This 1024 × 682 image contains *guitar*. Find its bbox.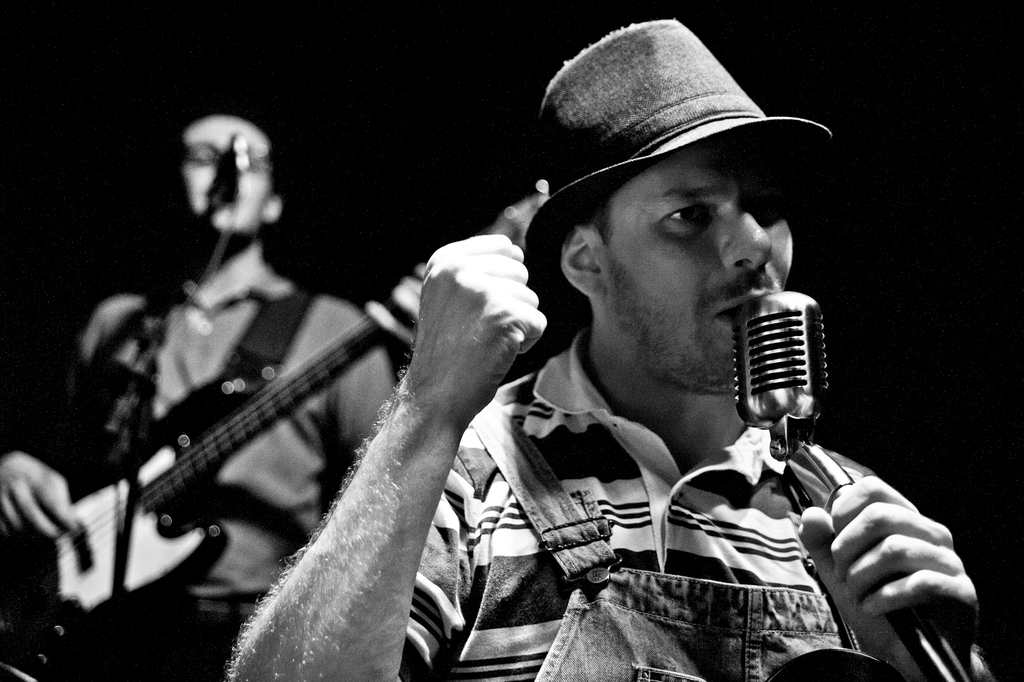
{"left": 7, "top": 173, "right": 548, "bottom": 654}.
